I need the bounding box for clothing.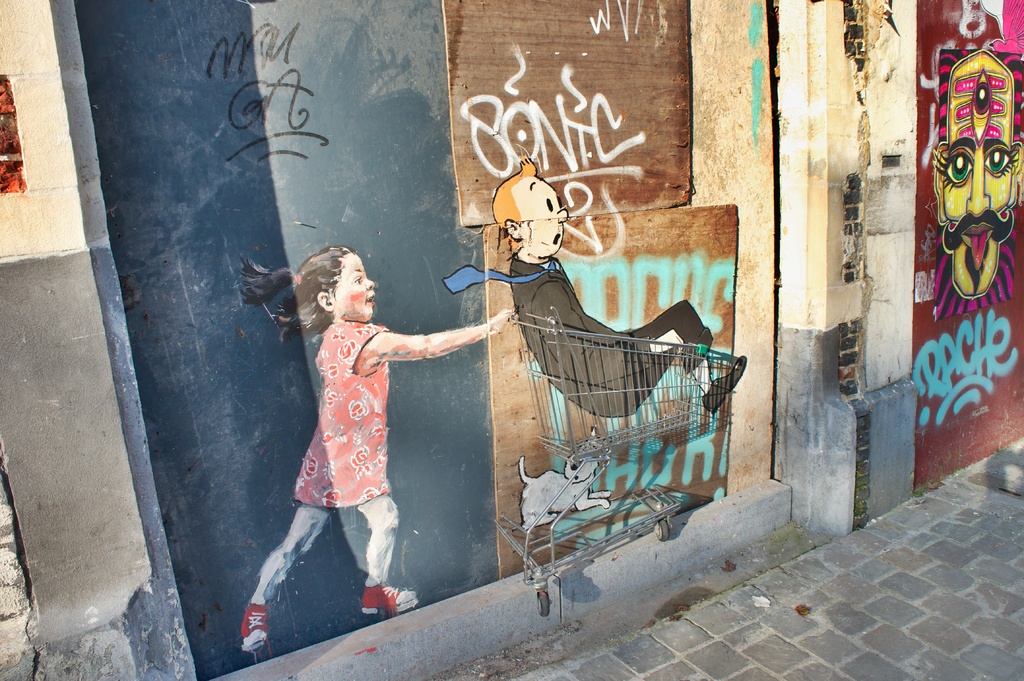
Here it is: left=283, top=301, right=414, bottom=543.
